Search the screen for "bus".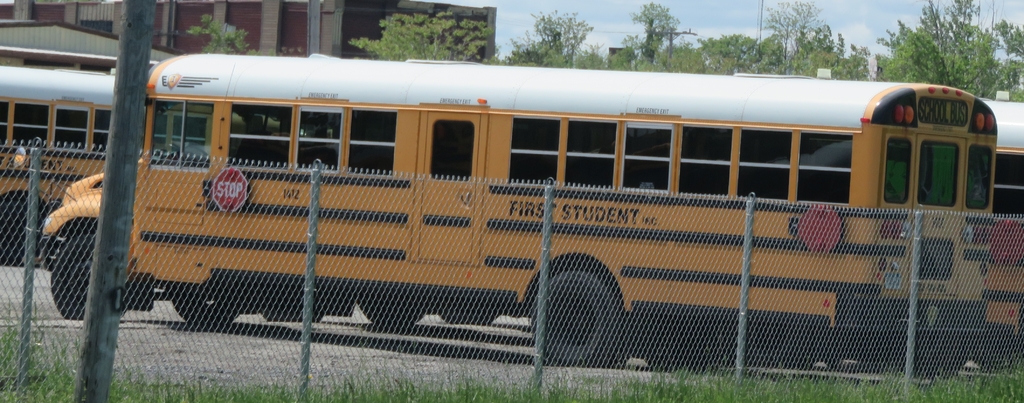
Found at 358,102,1023,369.
